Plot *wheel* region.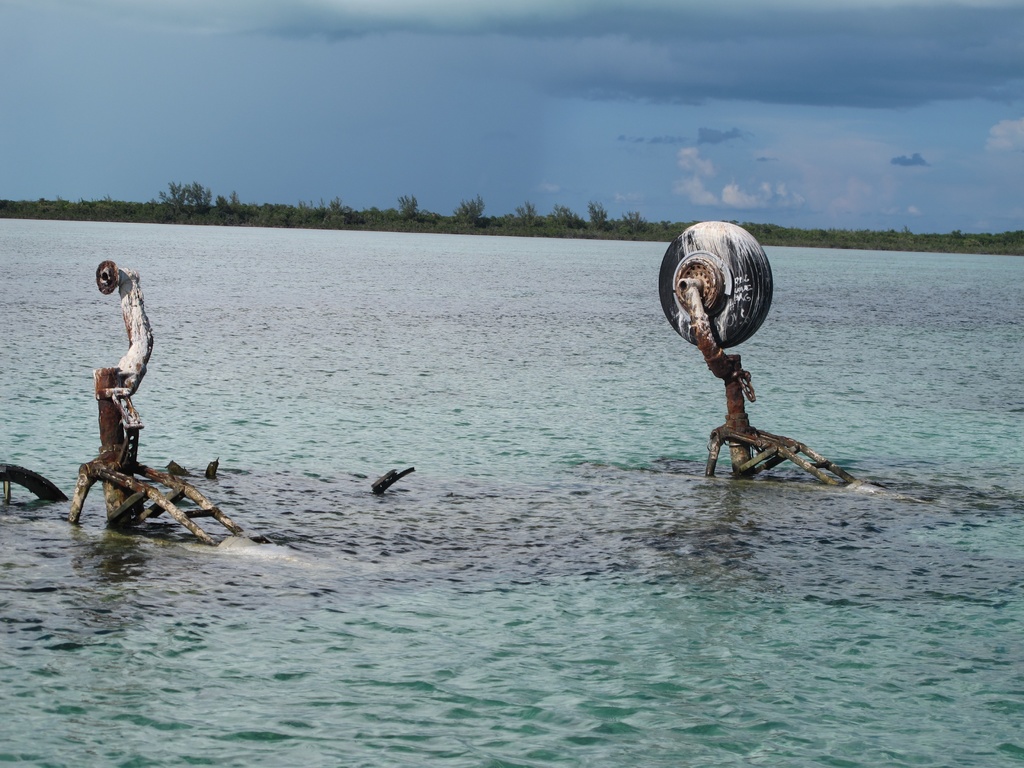
Plotted at (left=664, top=207, right=782, bottom=374).
